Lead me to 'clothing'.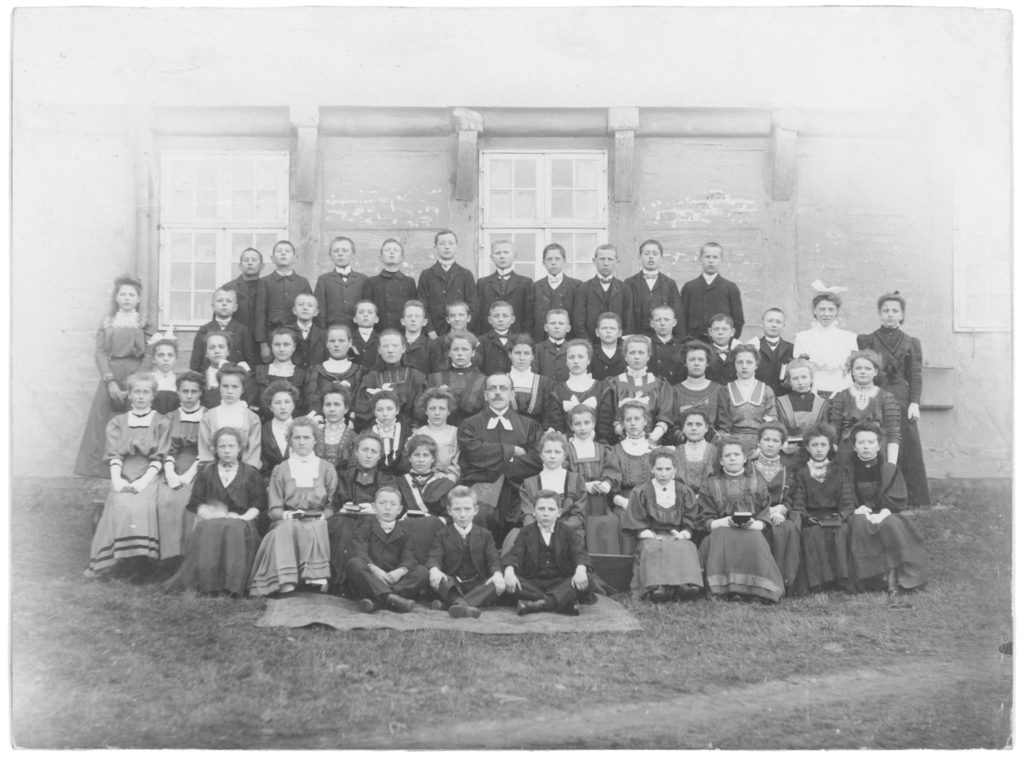
Lead to {"x1": 81, "y1": 406, "x2": 194, "y2": 579}.
